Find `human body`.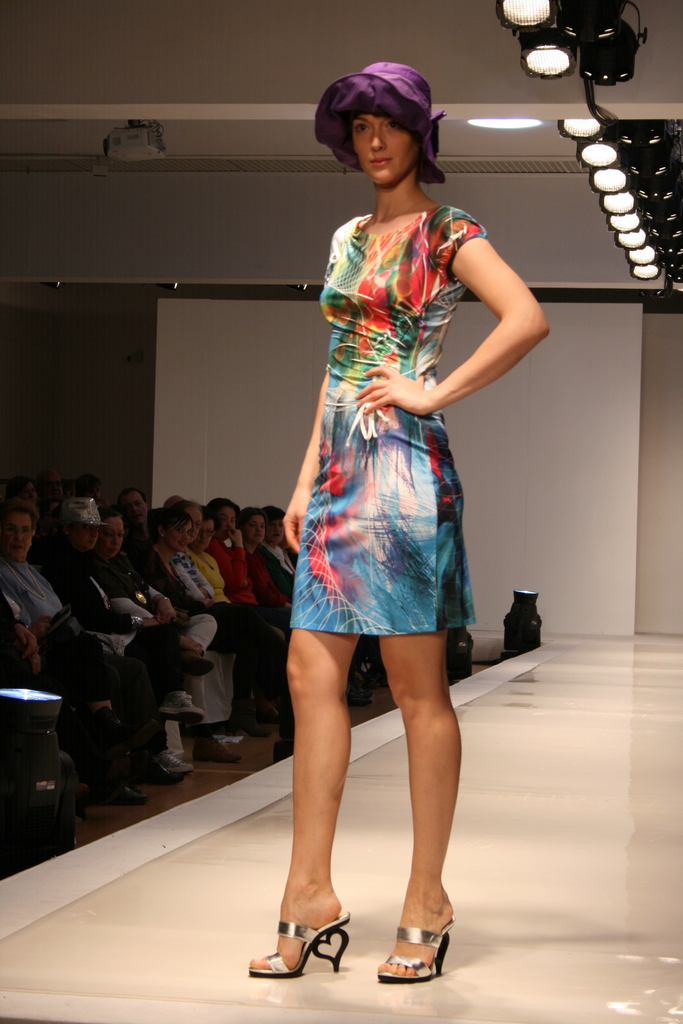
185 503 241 622.
